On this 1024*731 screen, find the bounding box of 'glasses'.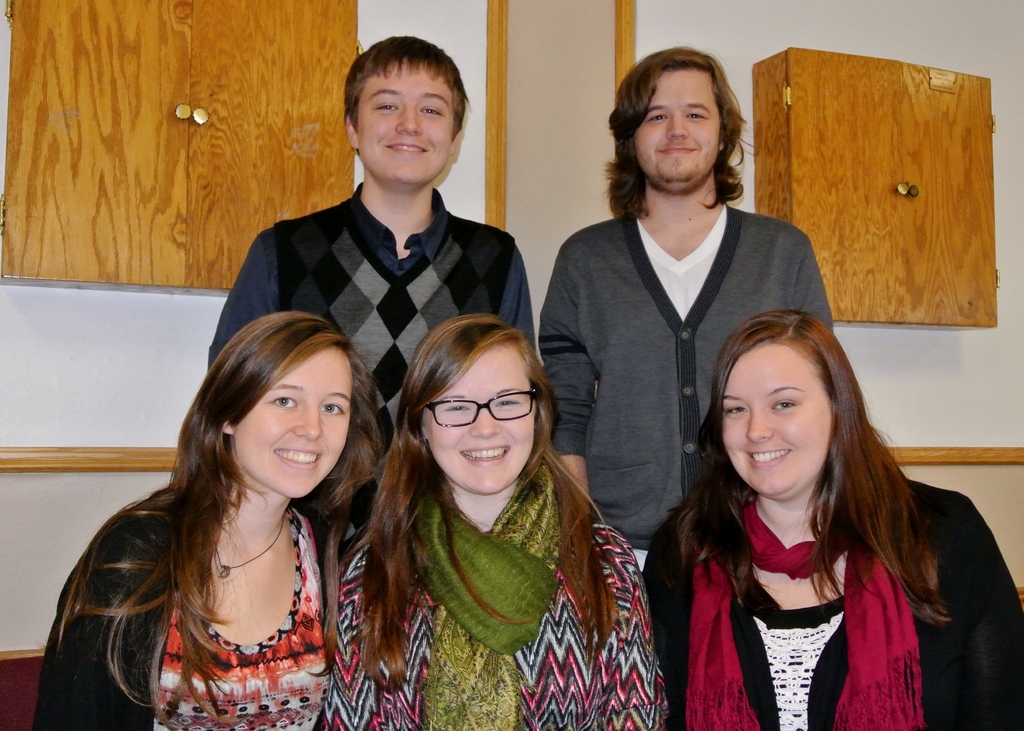
Bounding box: [left=425, top=389, right=536, bottom=427].
